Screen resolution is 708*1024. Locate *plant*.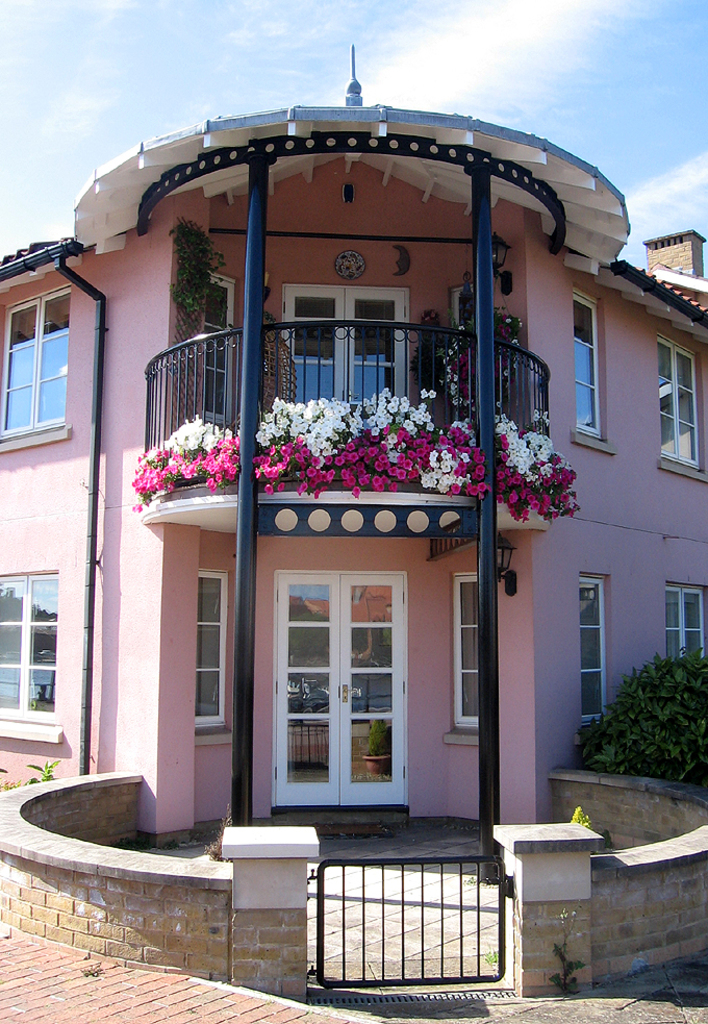
163/209/231/335.
